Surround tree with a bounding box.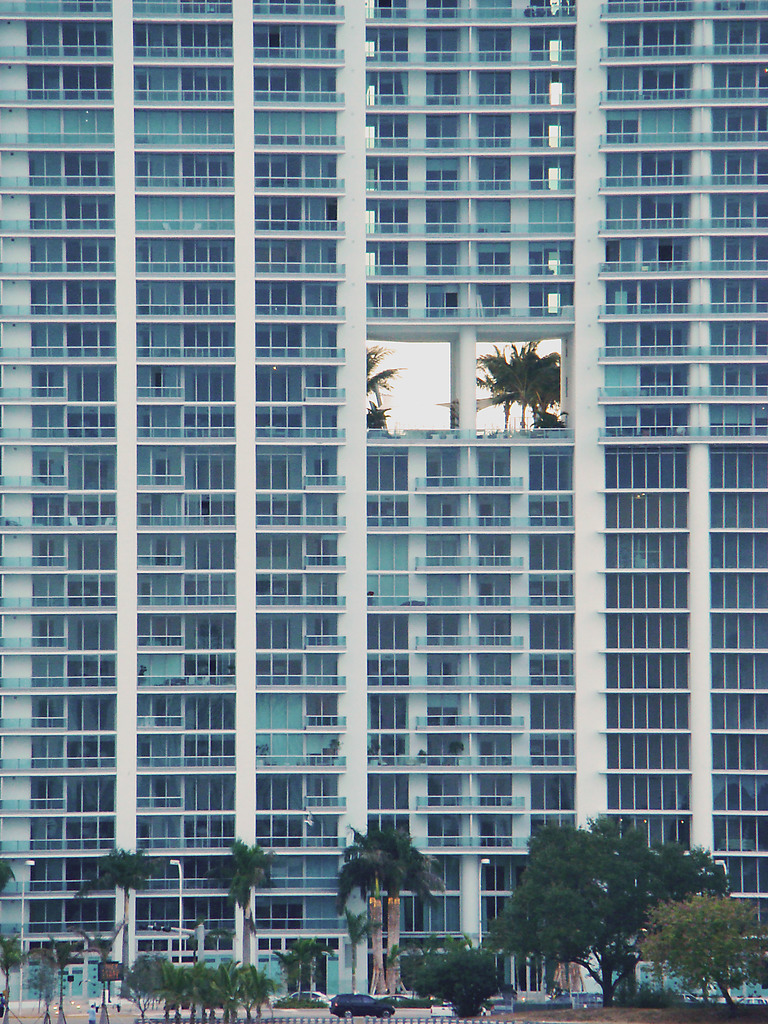
(495,811,718,970).
